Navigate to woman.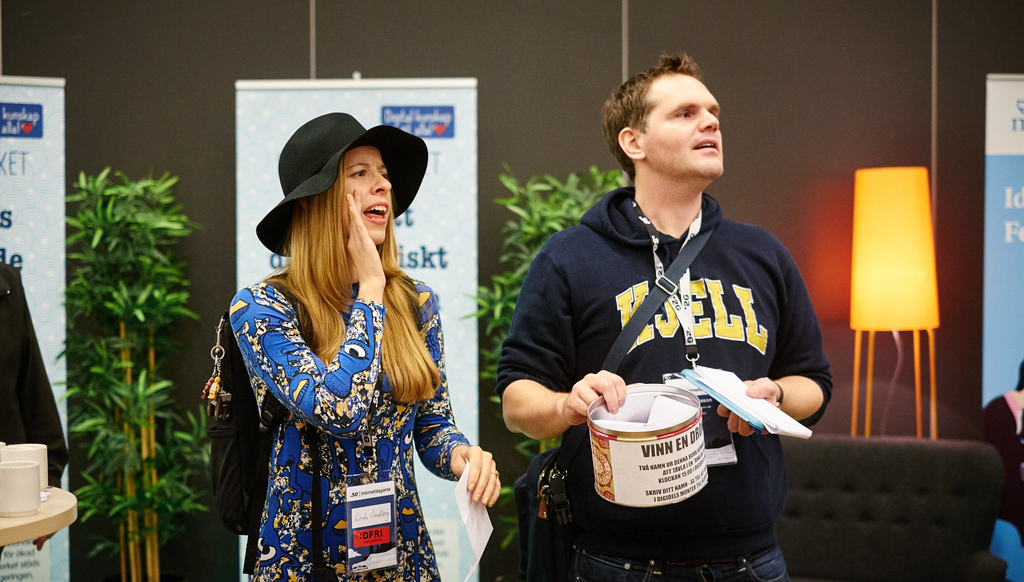
Navigation target: 218:121:504:581.
